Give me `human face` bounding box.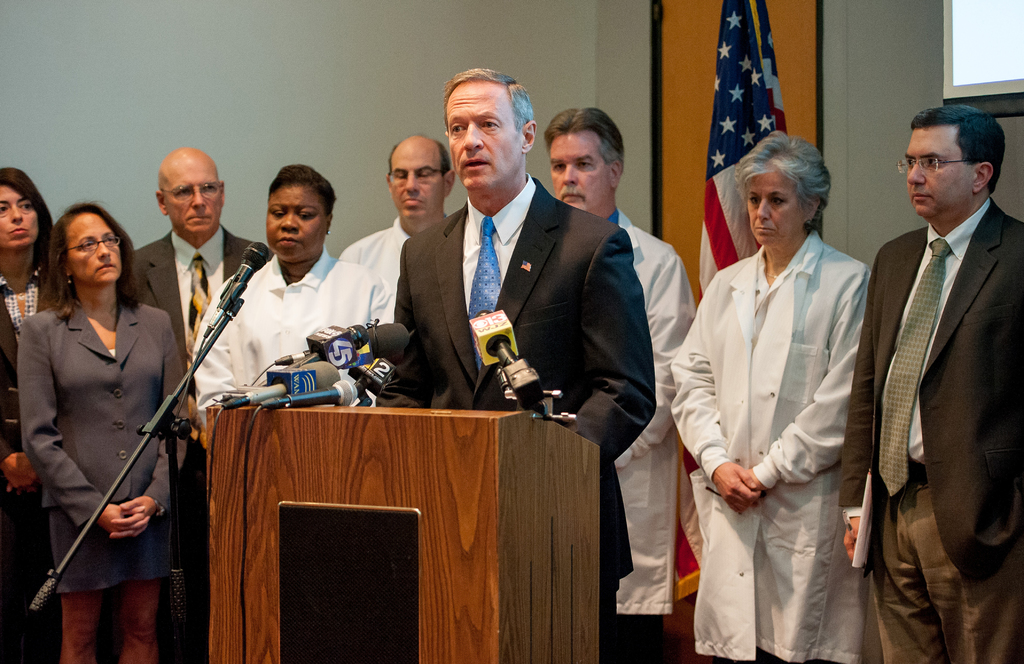
box=[268, 186, 326, 263].
